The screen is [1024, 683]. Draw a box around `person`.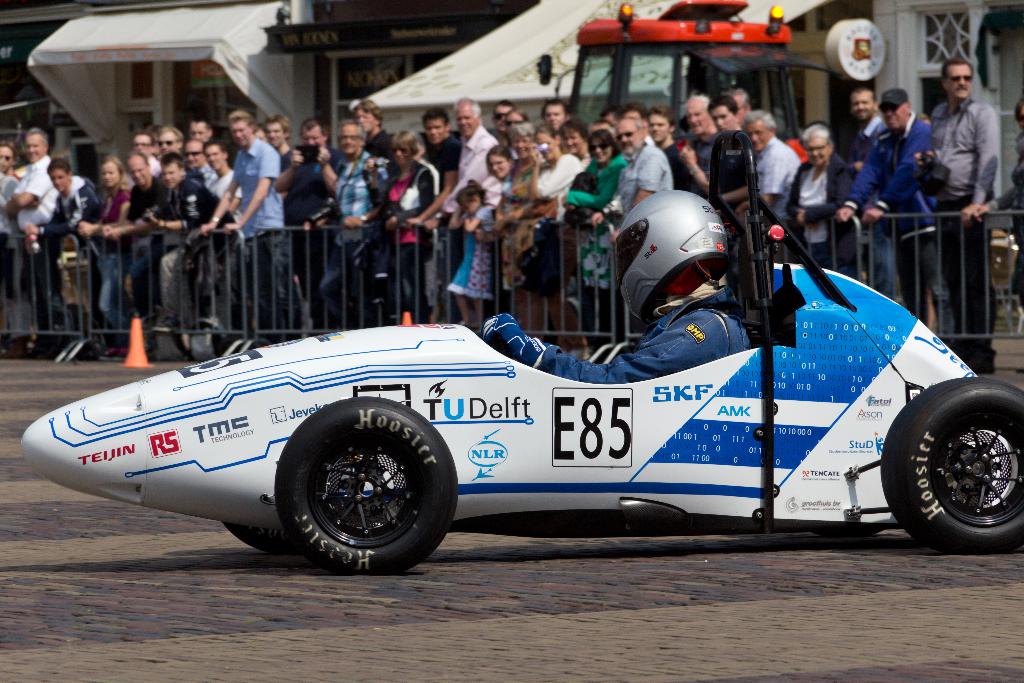
479/184/751/384.
